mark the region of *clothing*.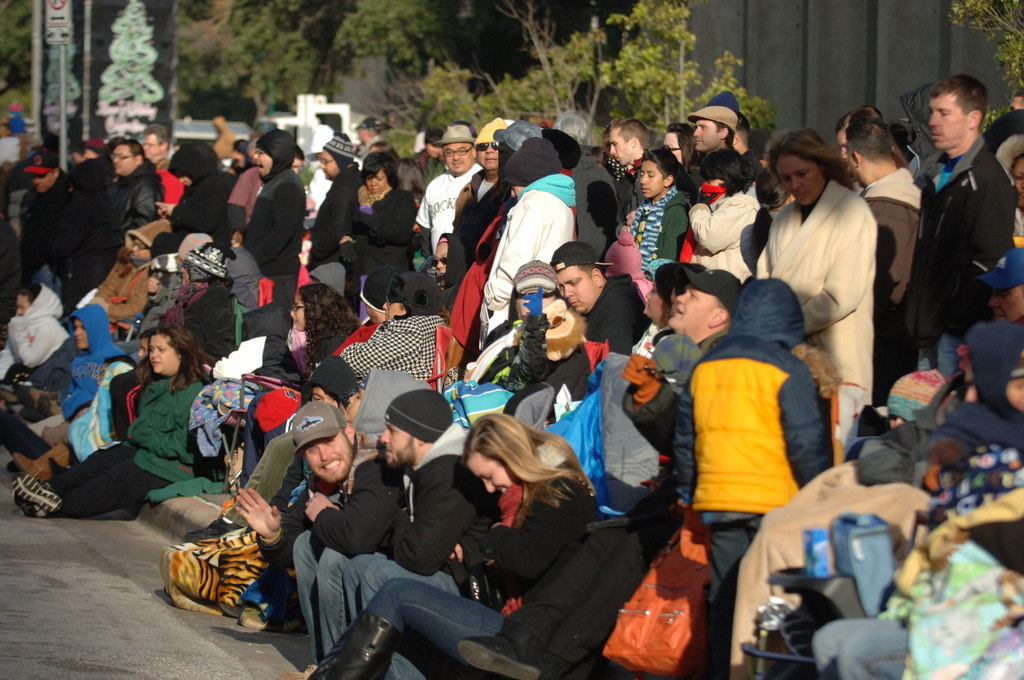
Region: [244,130,313,304].
